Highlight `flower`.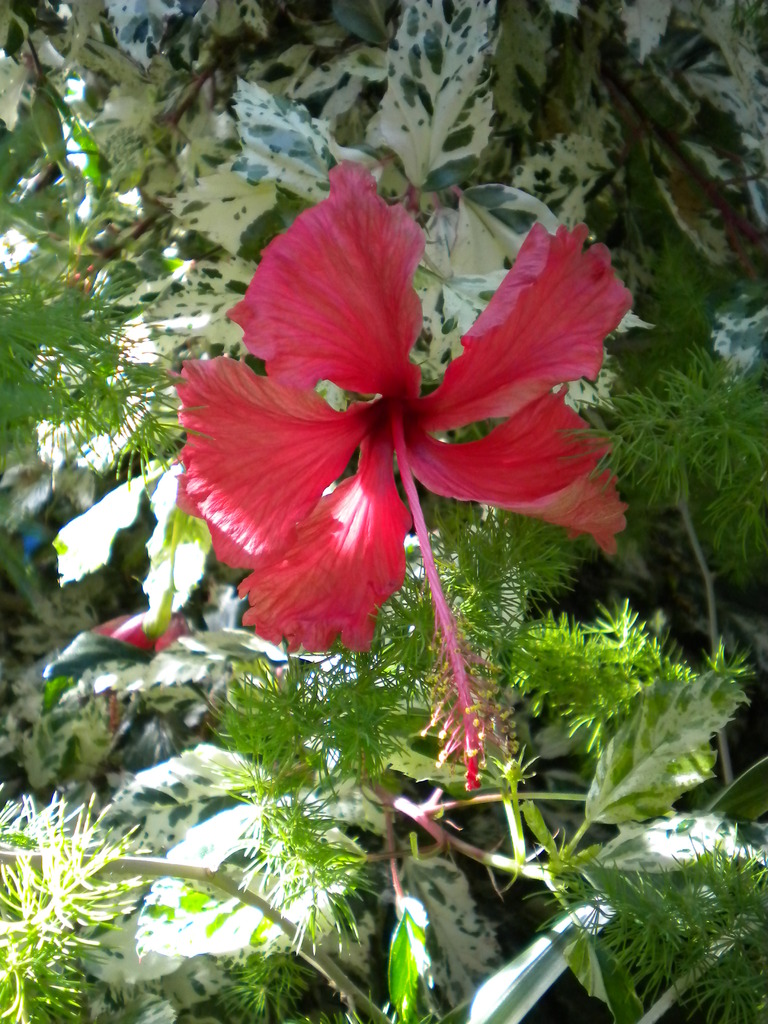
Highlighted region: x1=152, y1=155, x2=637, y2=656.
